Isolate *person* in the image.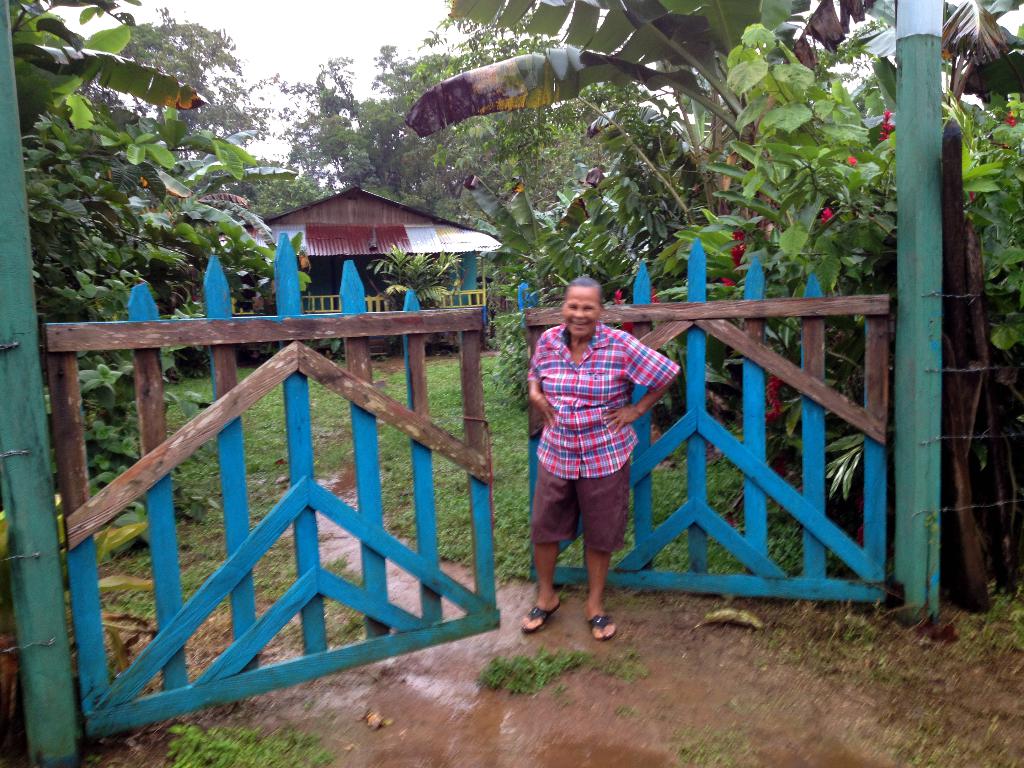
Isolated region: (x1=522, y1=271, x2=697, y2=646).
